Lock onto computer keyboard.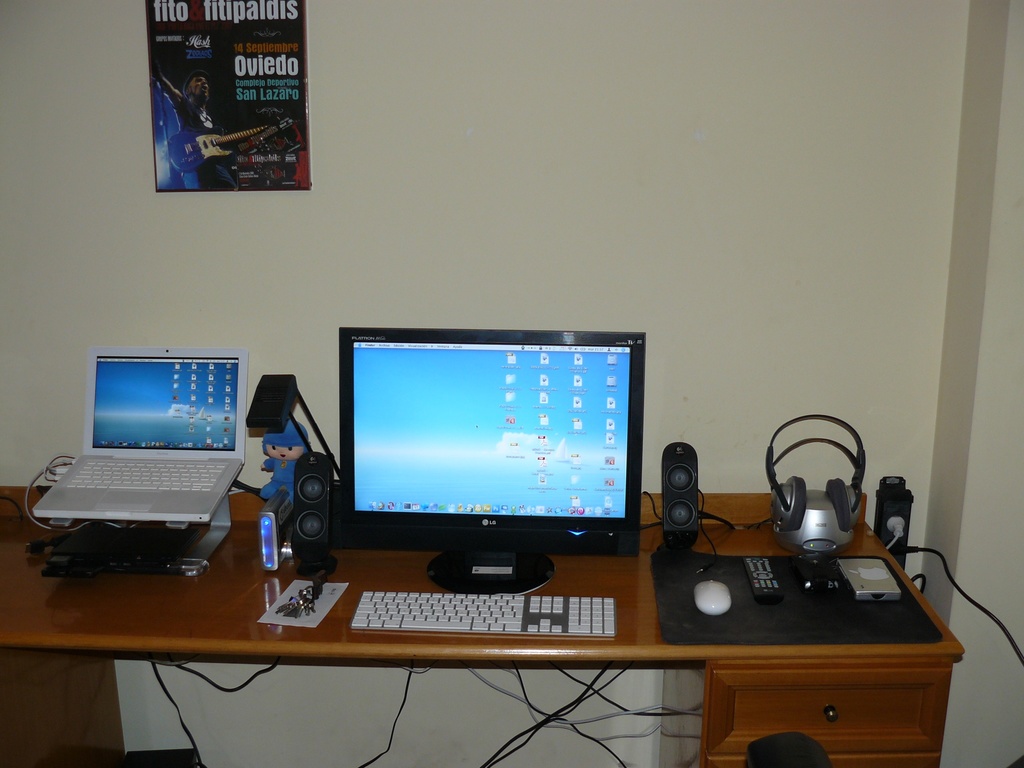
Locked: <box>351,590,616,637</box>.
